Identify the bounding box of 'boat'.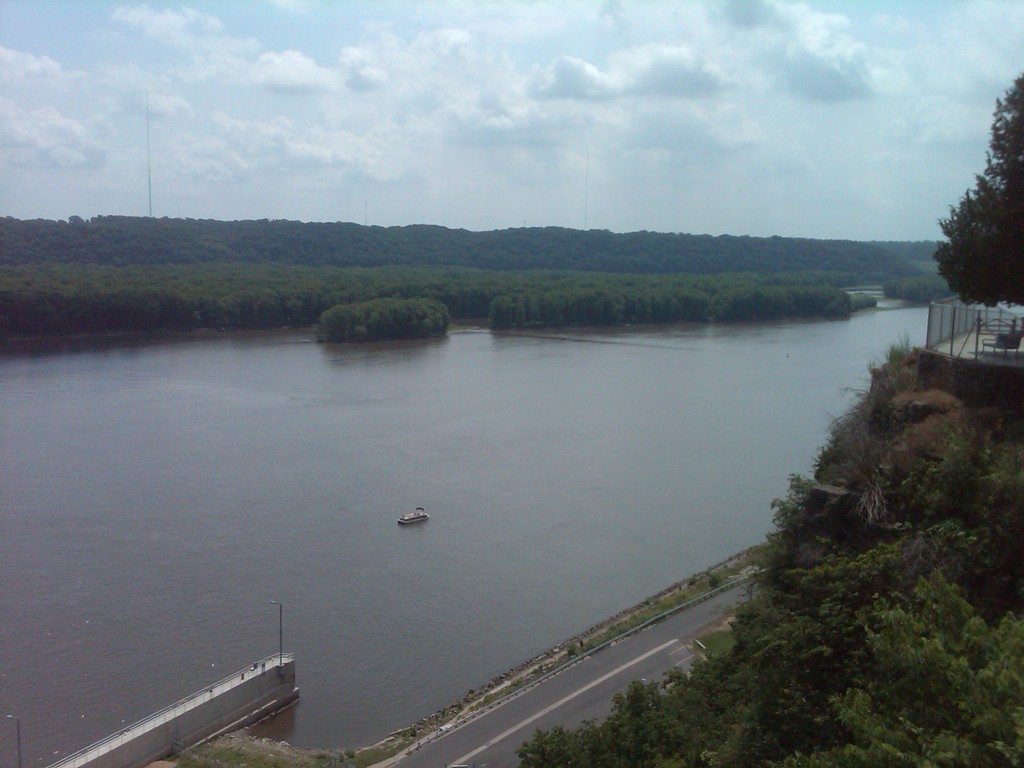
x1=395 y1=507 x2=429 y2=526.
